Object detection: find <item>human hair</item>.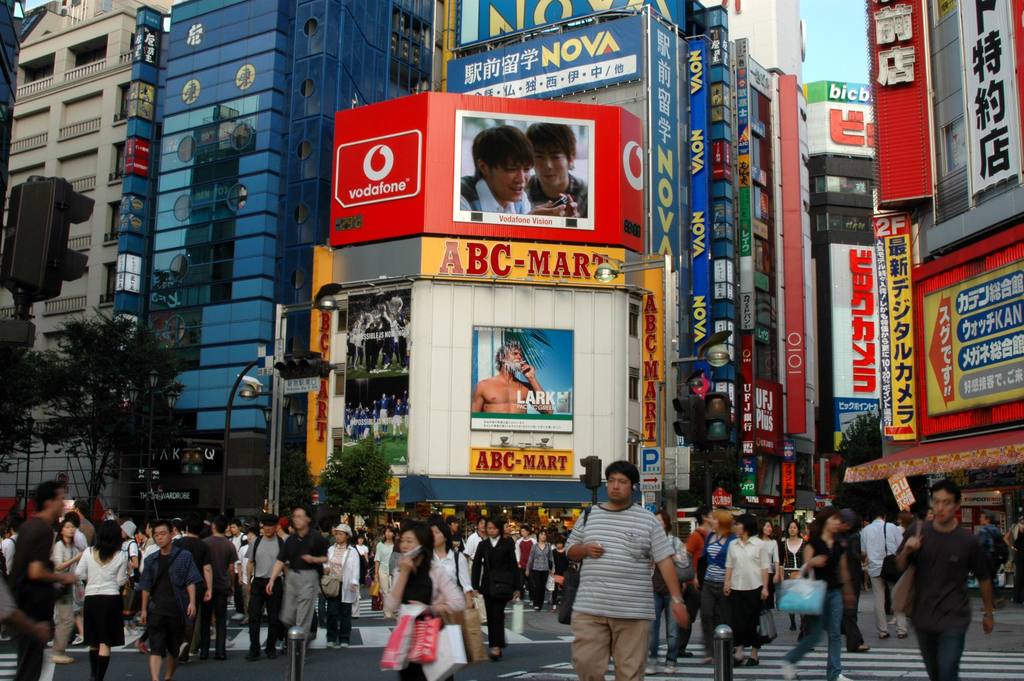
<bbox>297, 503, 317, 525</bbox>.
